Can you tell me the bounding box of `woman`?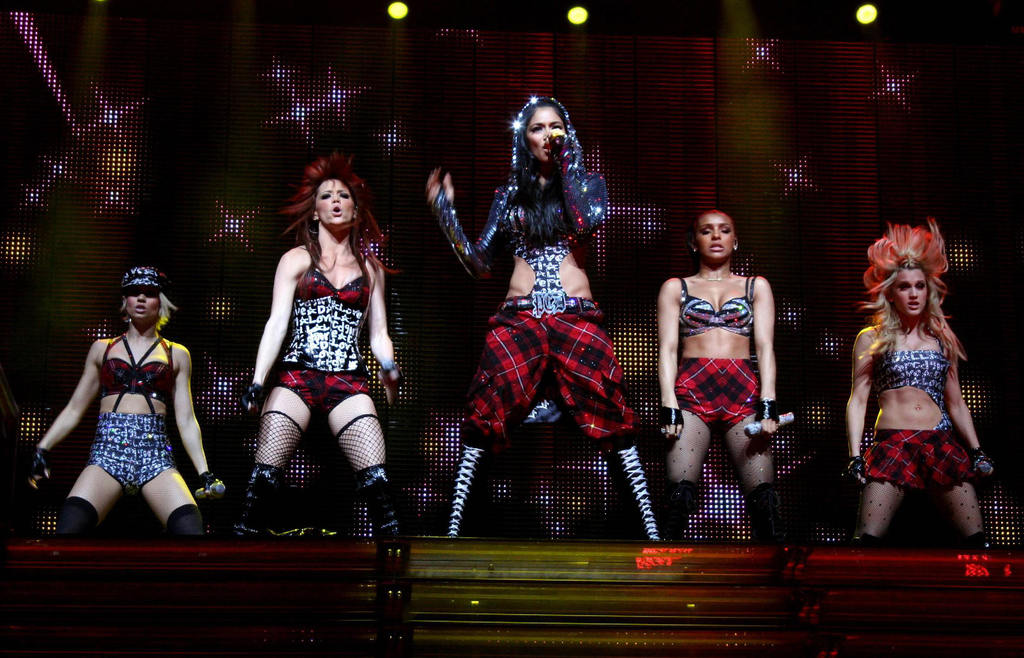
bbox(420, 92, 669, 536).
